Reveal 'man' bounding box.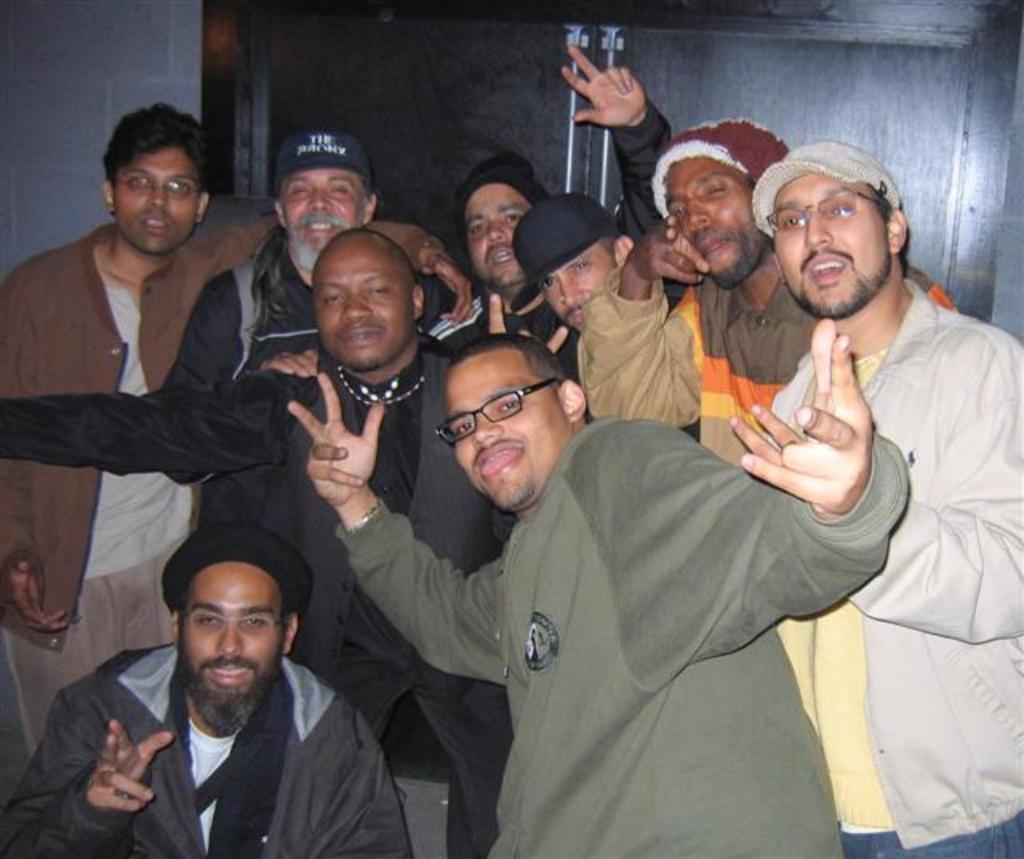
Revealed: <box>48,523,413,858</box>.
